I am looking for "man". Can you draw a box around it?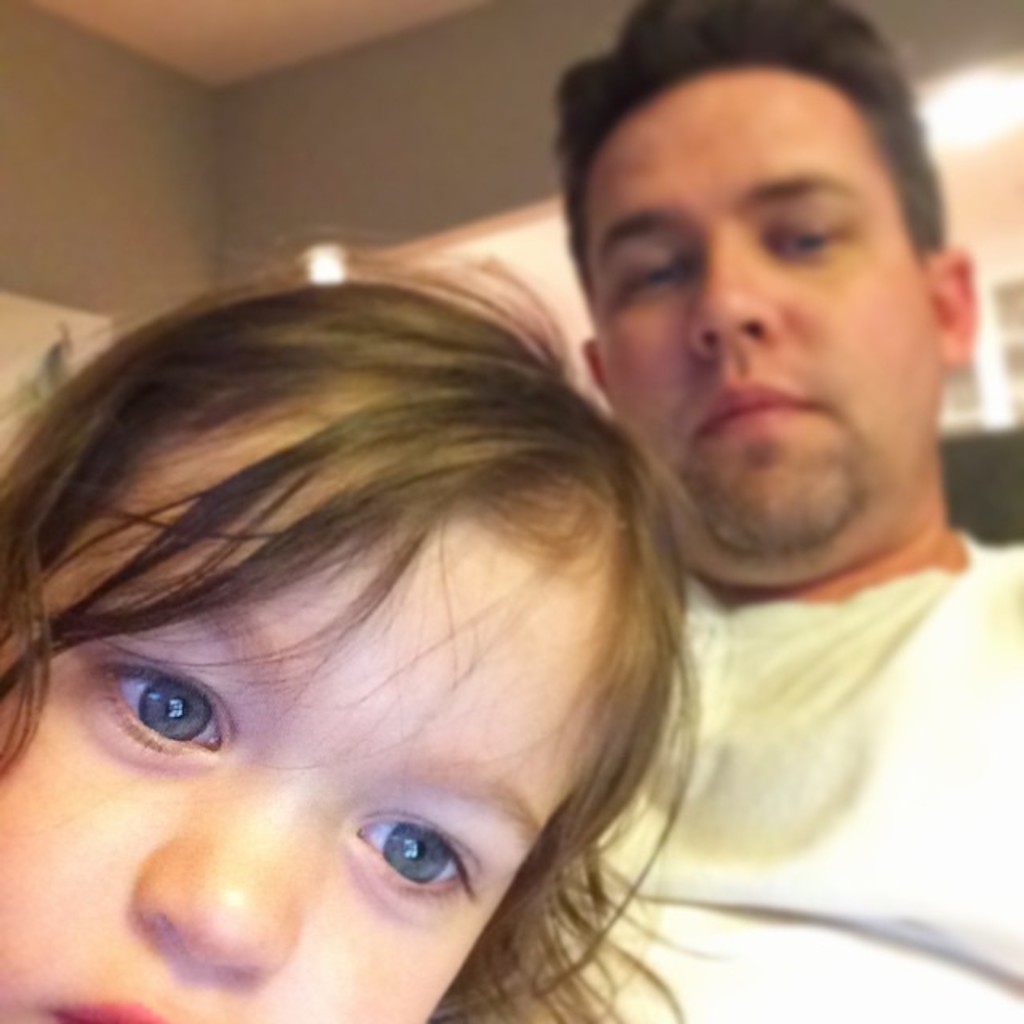
Sure, the bounding box is pyautogui.locateOnScreen(514, 14, 1023, 949).
